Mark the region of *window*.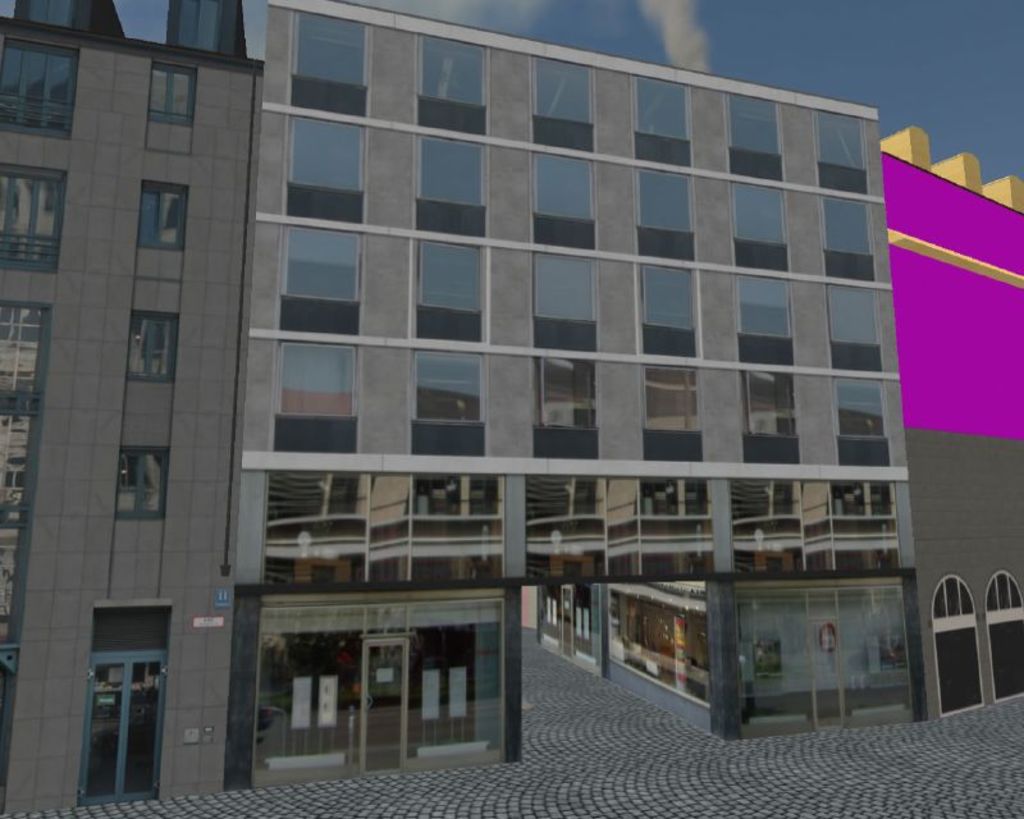
Region: bbox=(0, 531, 29, 640).
